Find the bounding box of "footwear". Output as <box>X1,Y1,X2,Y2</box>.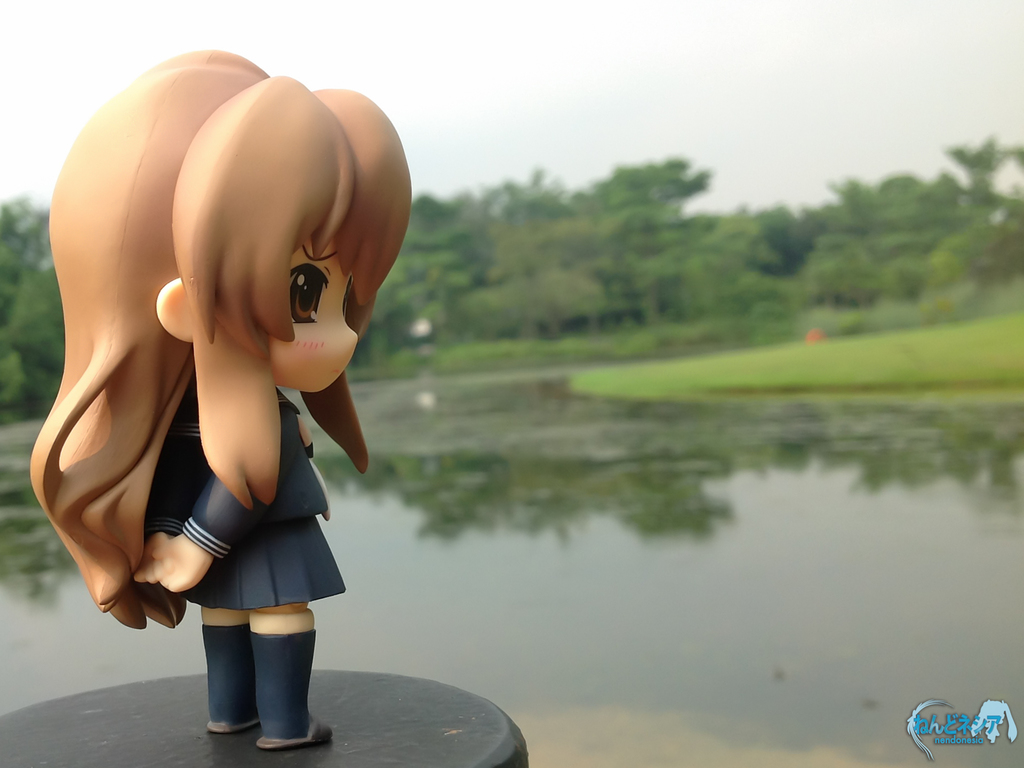
<box>258,712,333,744</box>.
